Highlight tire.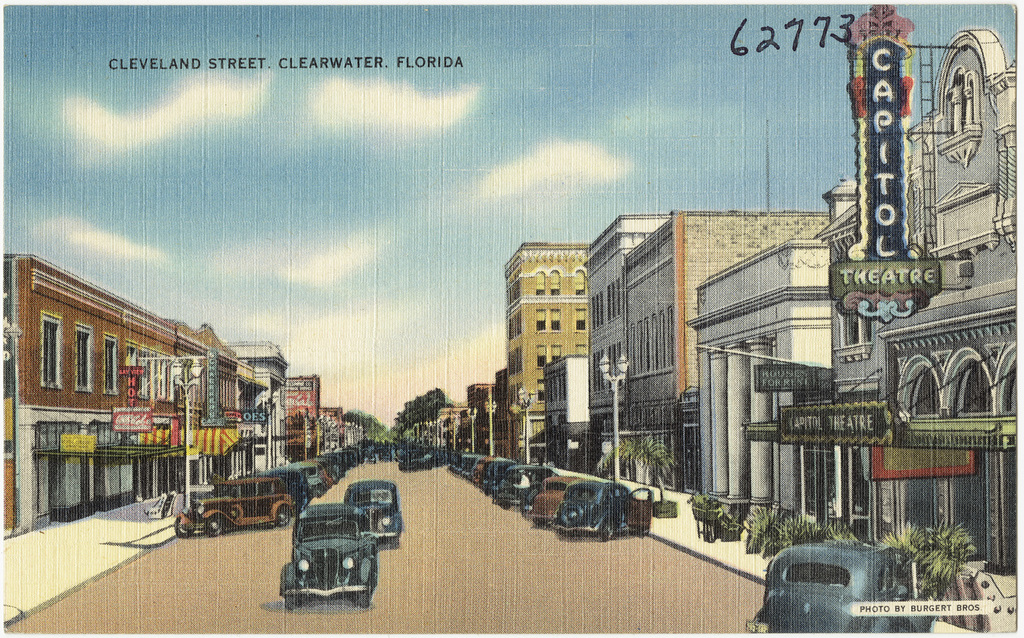
Highlighted region: region(526, 486, 542, 503).
